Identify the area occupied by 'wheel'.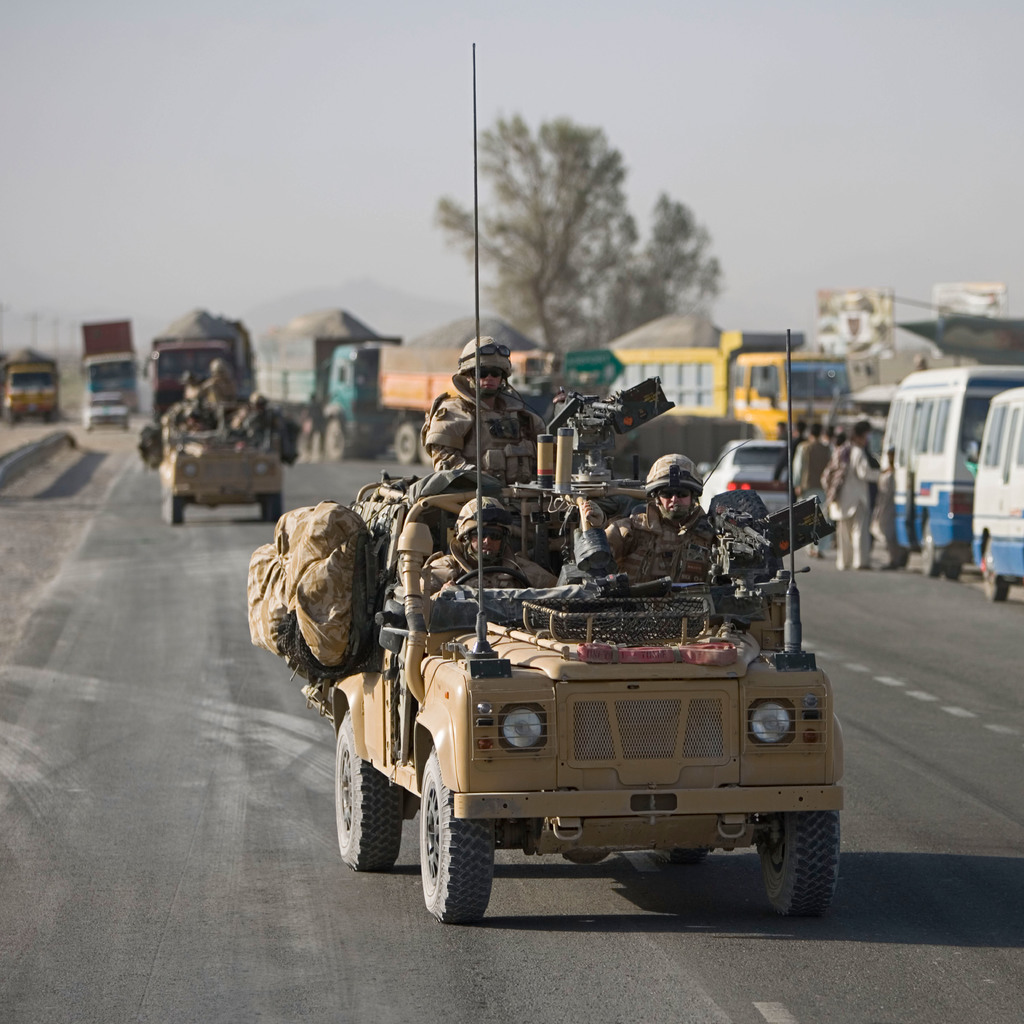
Area: <bbox>169, 495, 181, 520</bbox>.
